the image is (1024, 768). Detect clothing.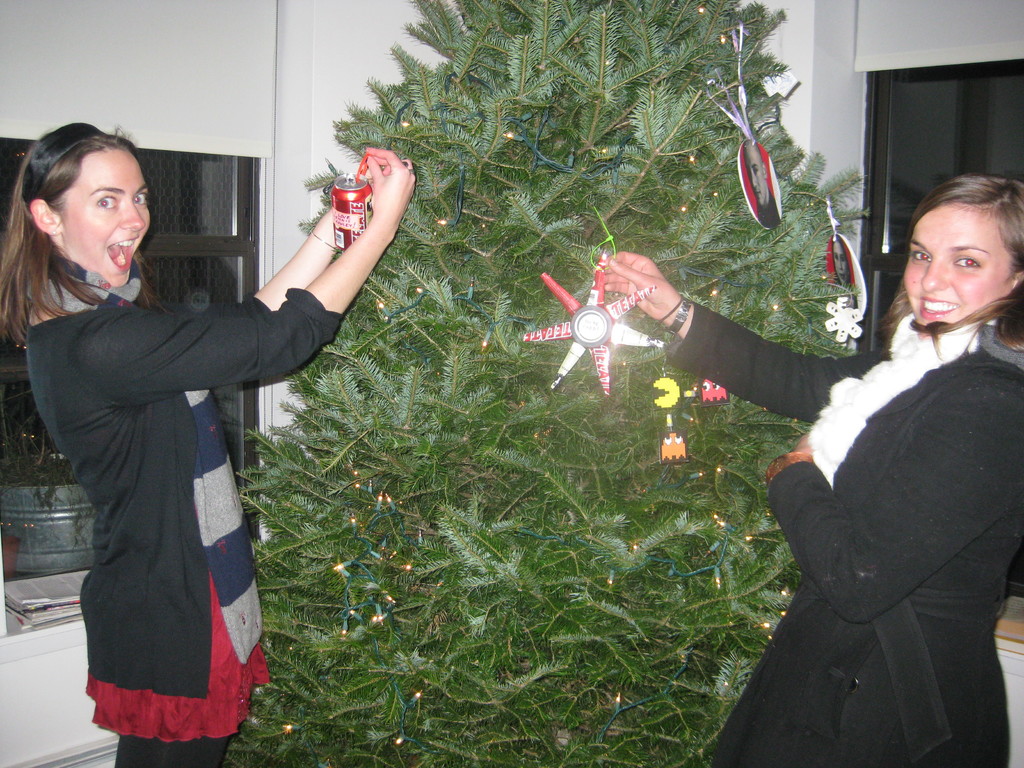
Detection: region(668, 300, 1023, 767).
